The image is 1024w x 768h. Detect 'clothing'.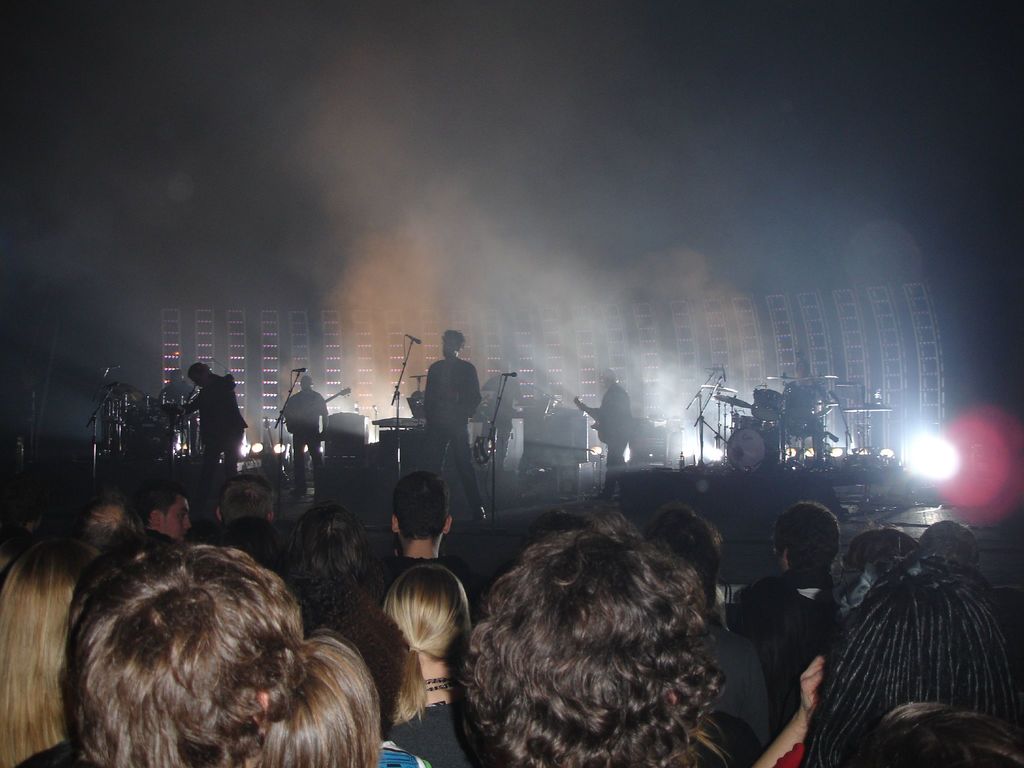
Detection: rect(401, 351, 477, 495).
